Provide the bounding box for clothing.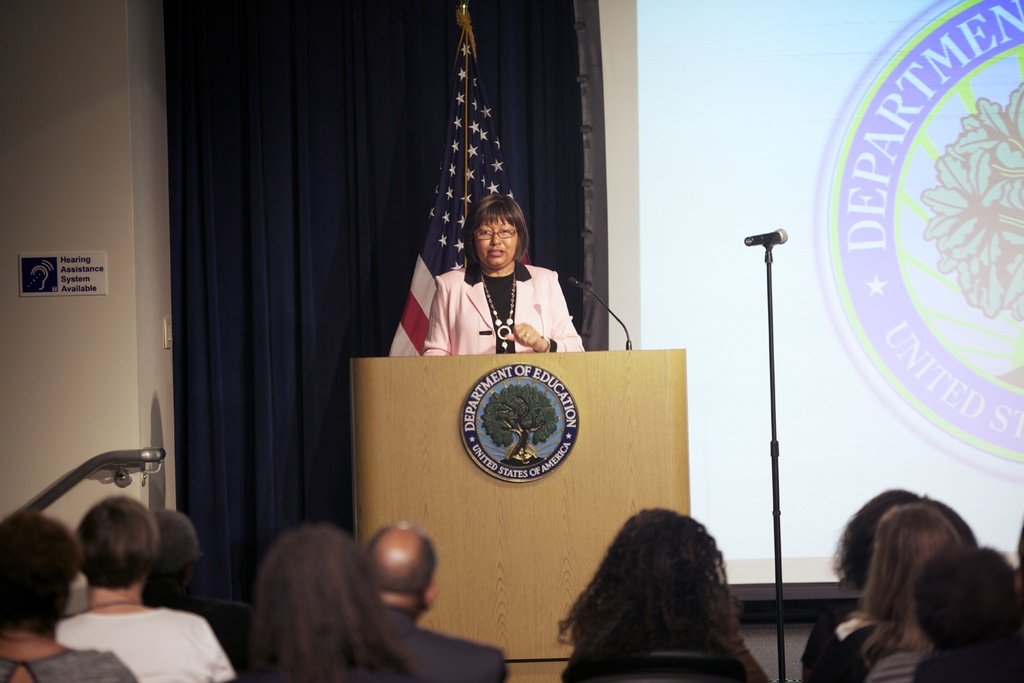
box=[43, 608, 221, 682].
